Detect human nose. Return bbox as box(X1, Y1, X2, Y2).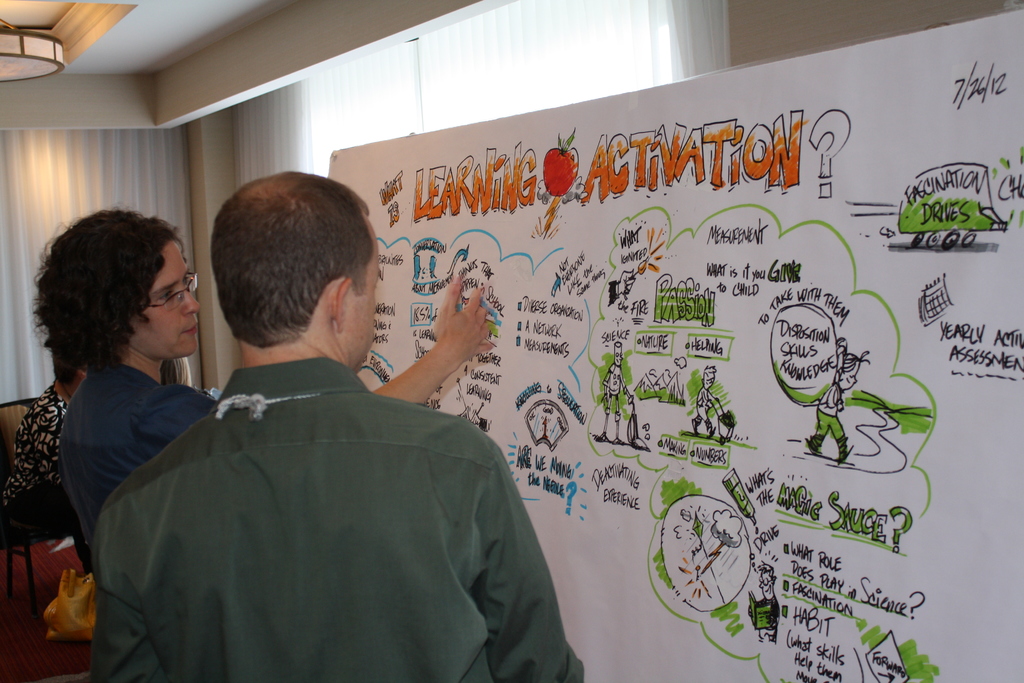
box(182, 285, 197, 315).
